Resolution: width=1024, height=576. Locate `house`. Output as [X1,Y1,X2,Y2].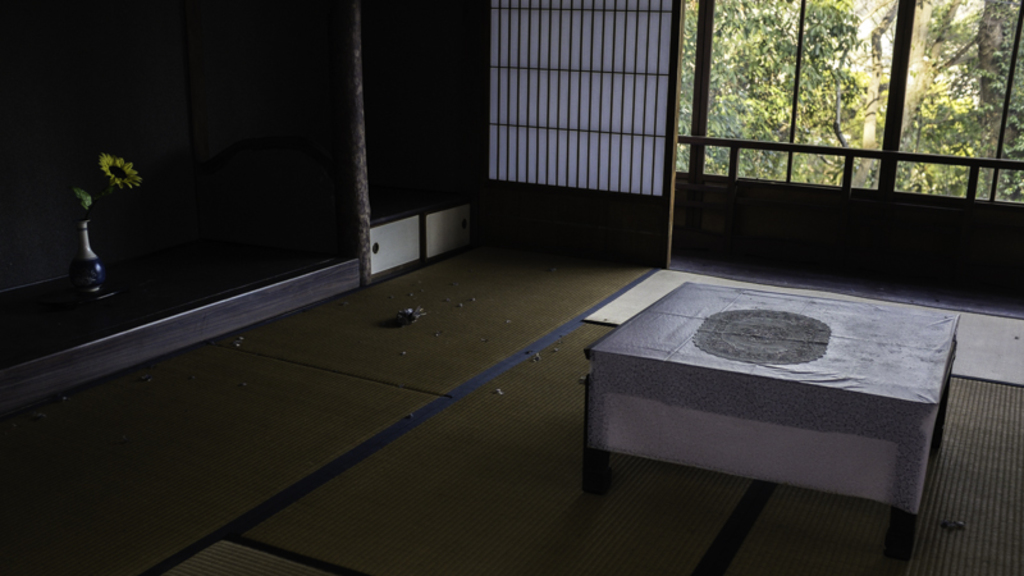
[0,0,1023,575].
